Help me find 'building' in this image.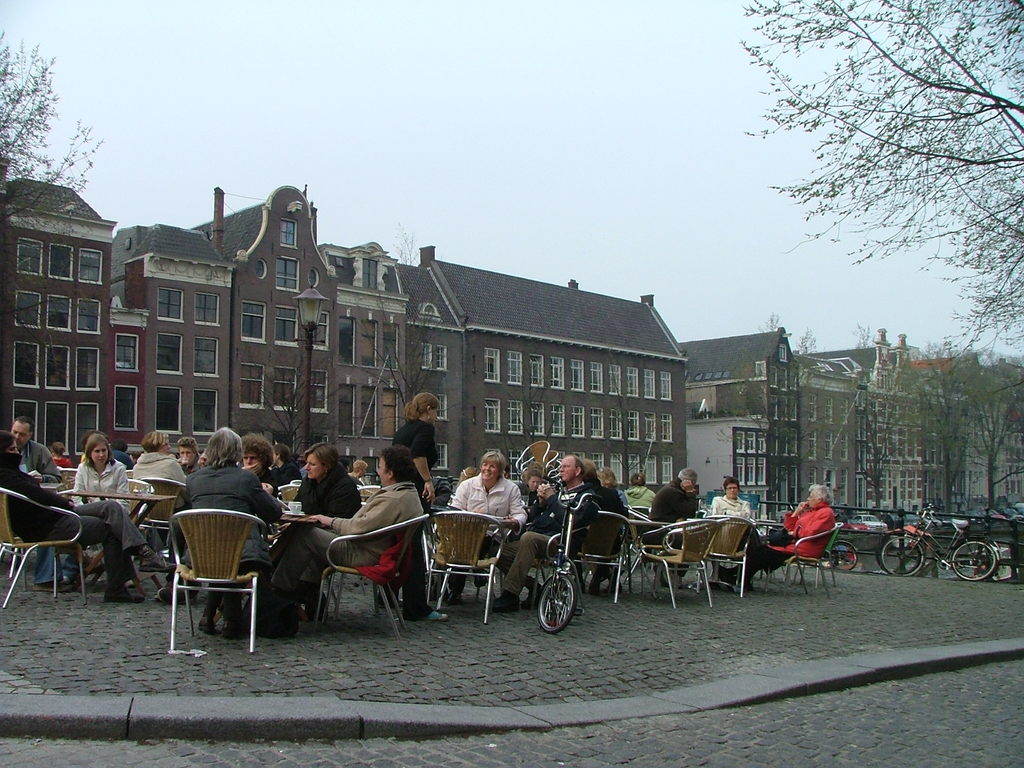
Found it: box=[686, 416, 769, 500].
